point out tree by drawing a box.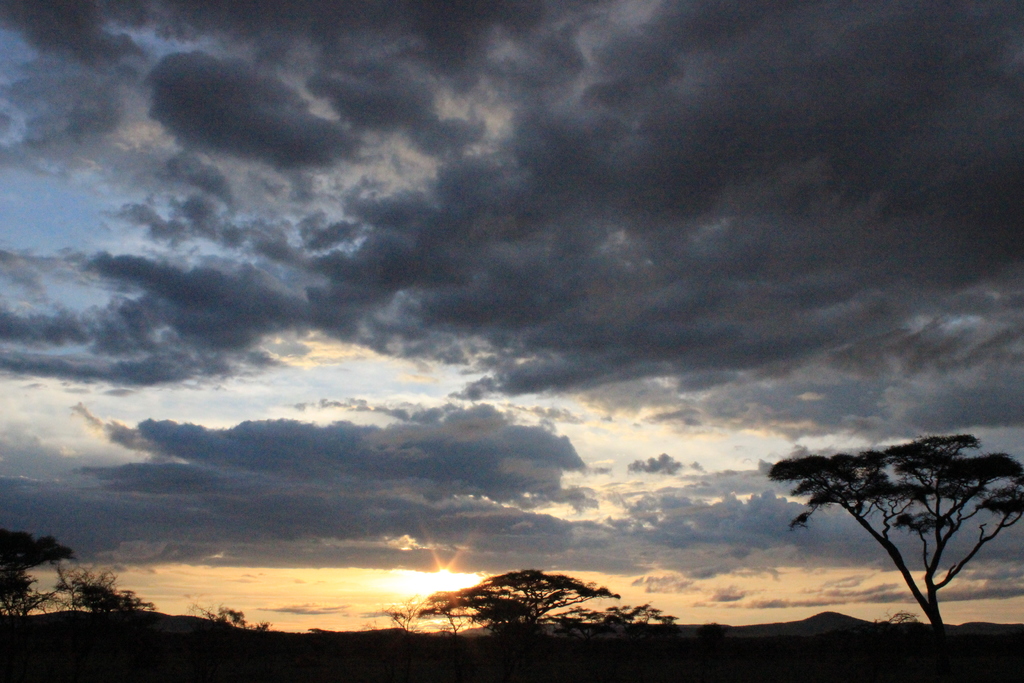
<region>33, 549, 154, 613</region>.
